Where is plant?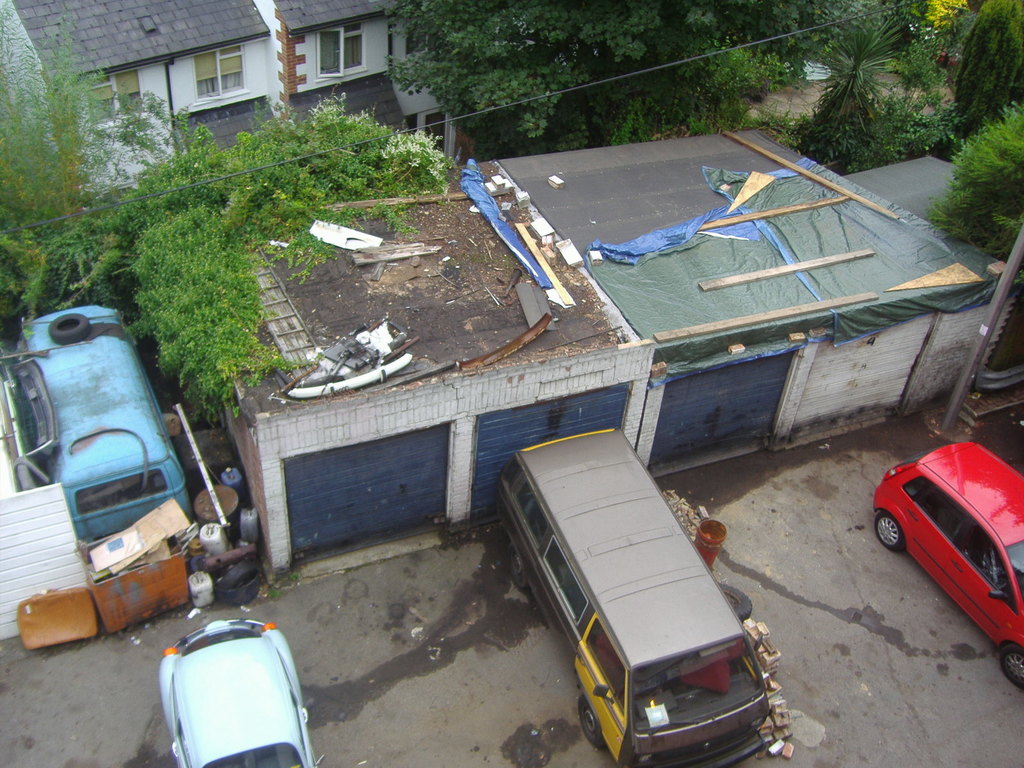
<bbox>758, 93, 969, 179</bbox>.
